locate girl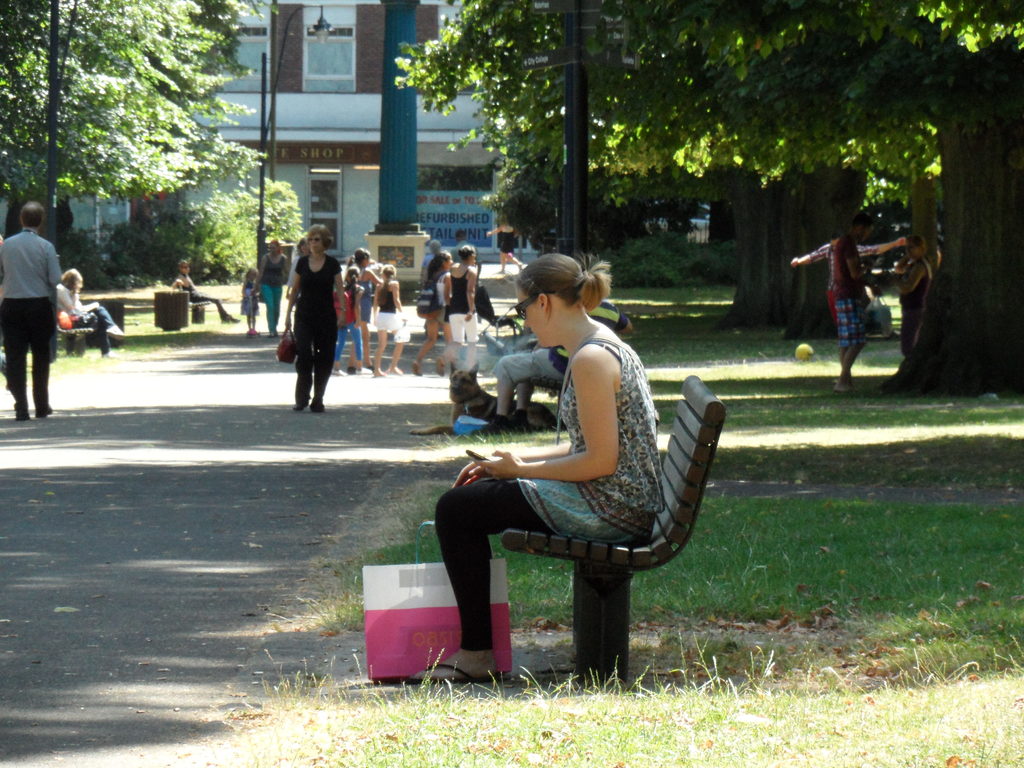
335:266:364:371
